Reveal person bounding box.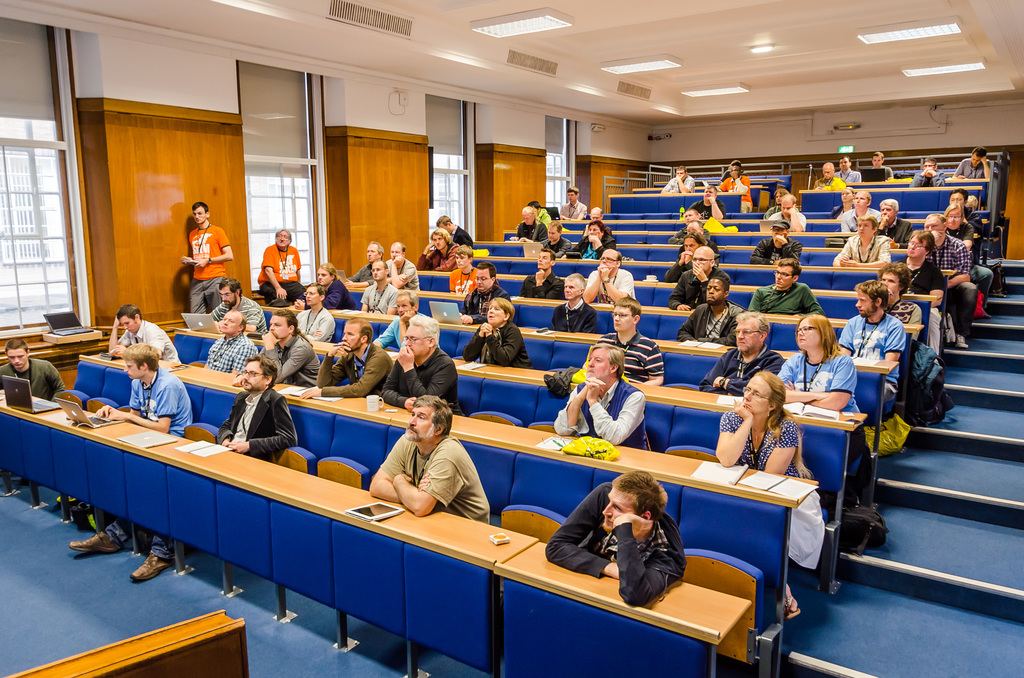
Revealed: <bbox>833, 216, 892, 277</bbox>.
